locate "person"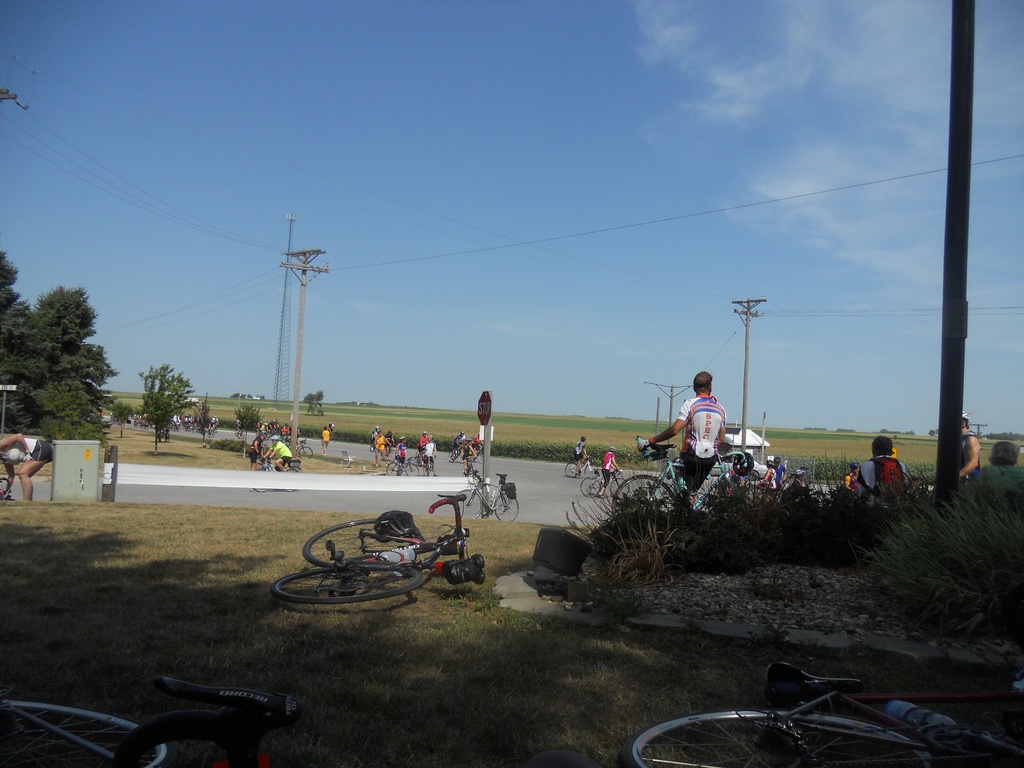
0 427 58 502
